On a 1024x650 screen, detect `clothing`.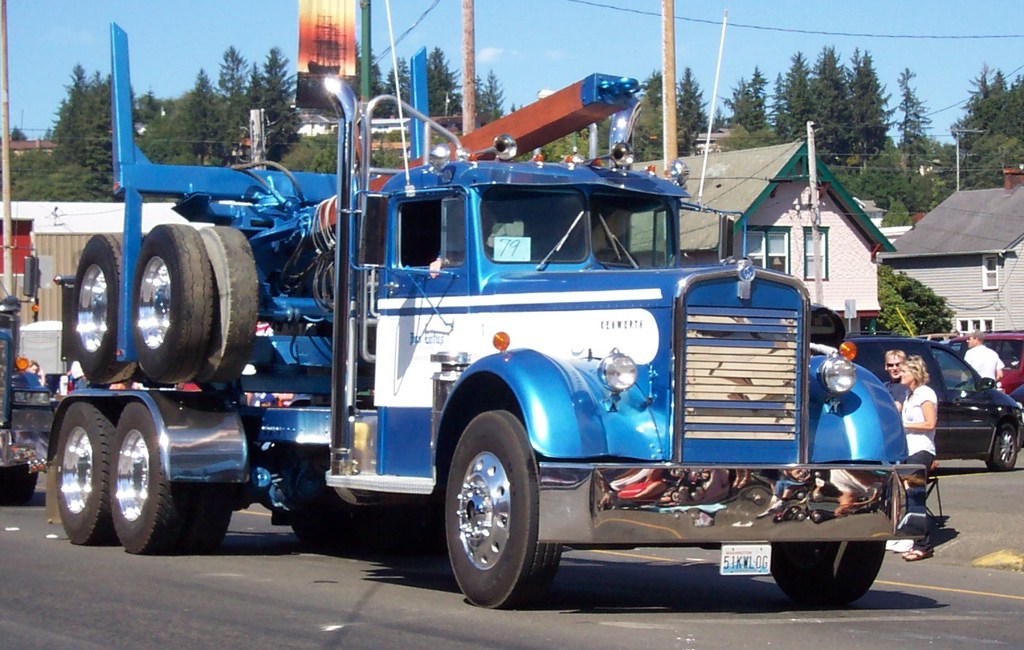
<bbox>966, 345, 1005, 390</bbox>.
